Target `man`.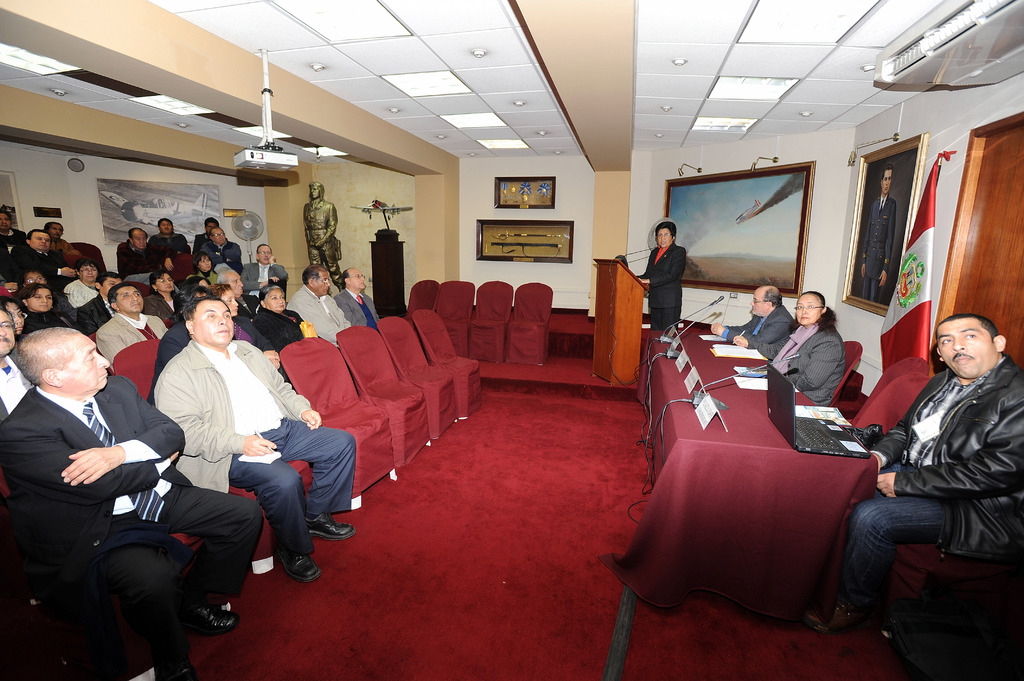
Target region: <region>114, 228, 184, 296</region>.
